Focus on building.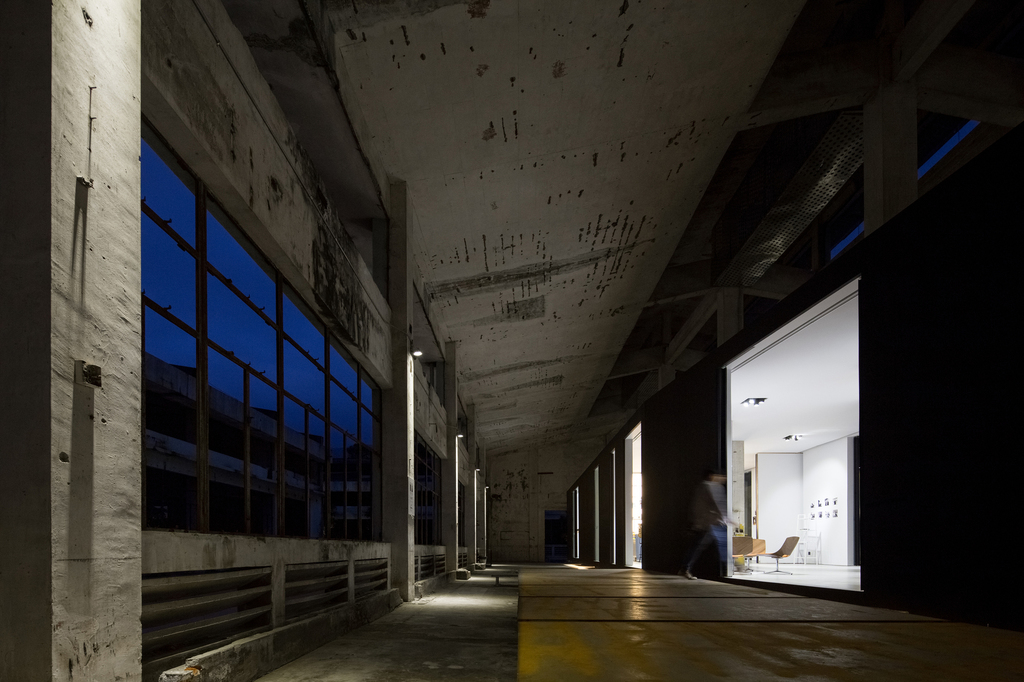
Focused at [0,0,1023,681].
